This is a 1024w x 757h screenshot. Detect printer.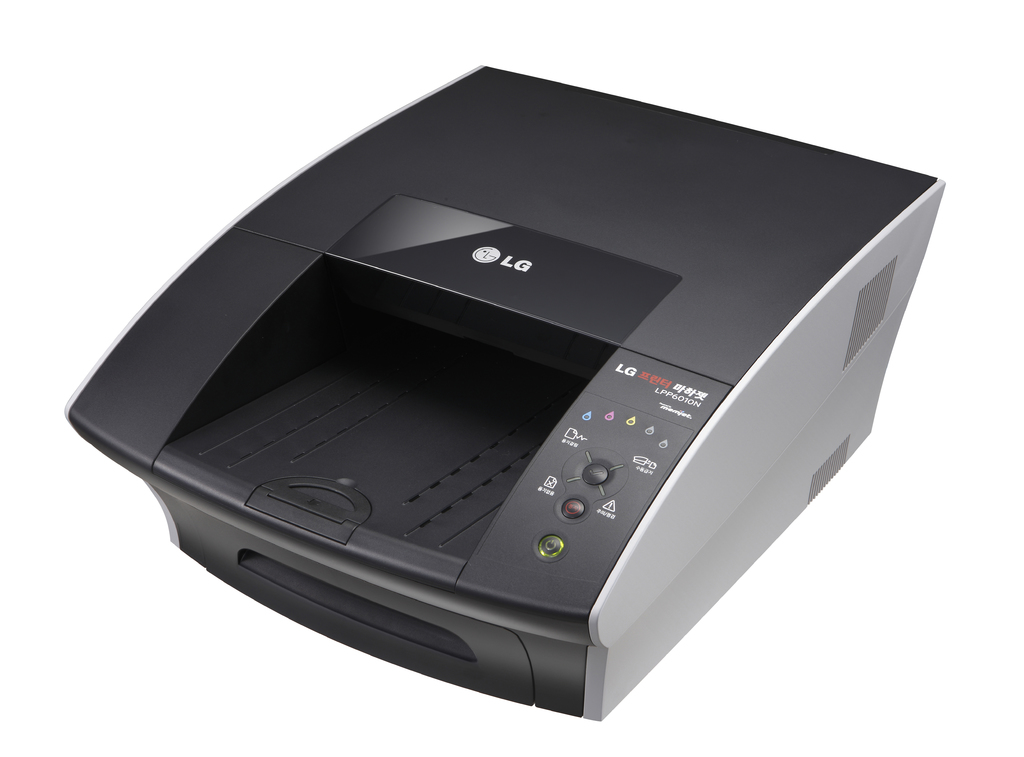
locate(67, 67, 947, 718).
